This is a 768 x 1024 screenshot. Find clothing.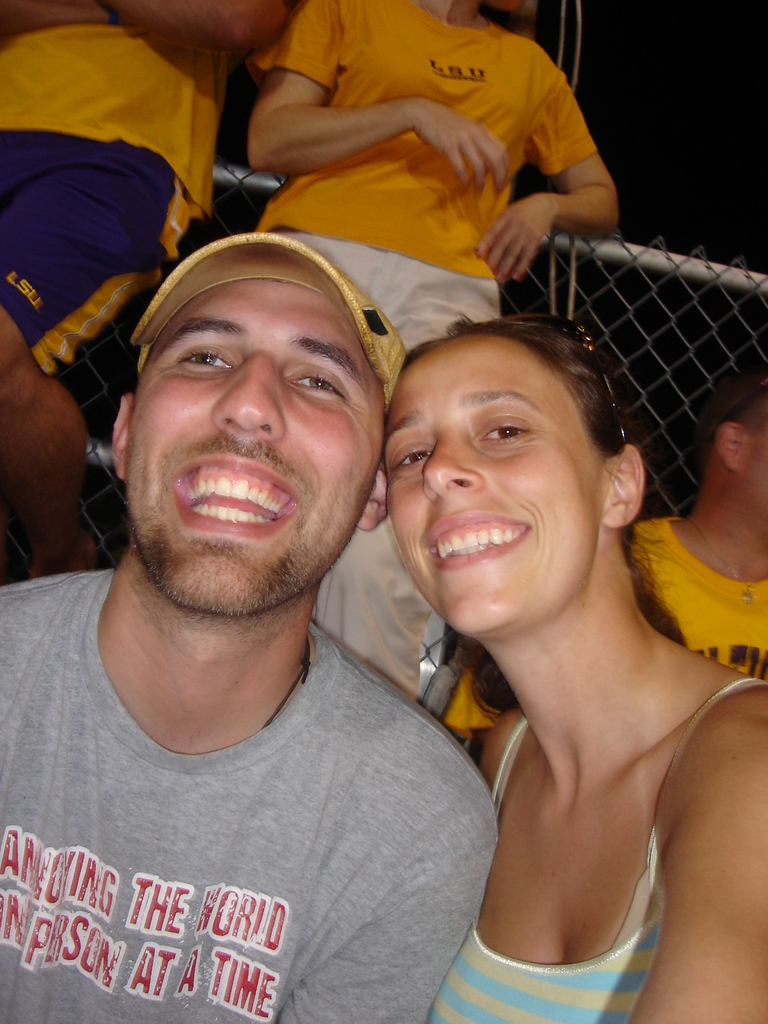
Bounding box: bbox(0, 22, 229, 371).
